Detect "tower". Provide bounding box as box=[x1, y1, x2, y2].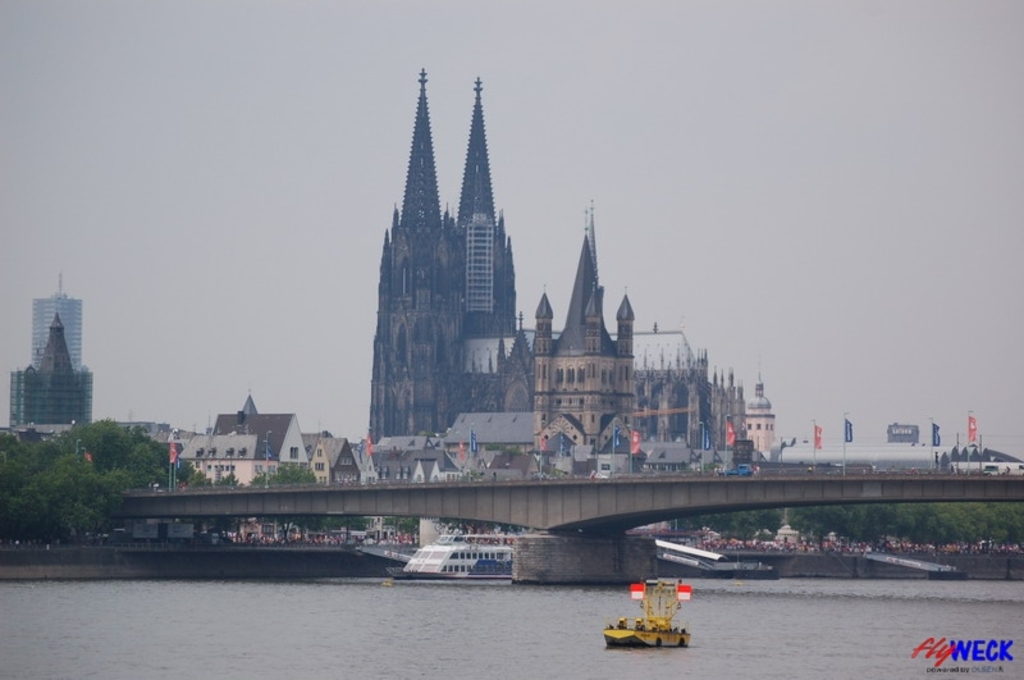
box=[355, 55, 553, 432].
